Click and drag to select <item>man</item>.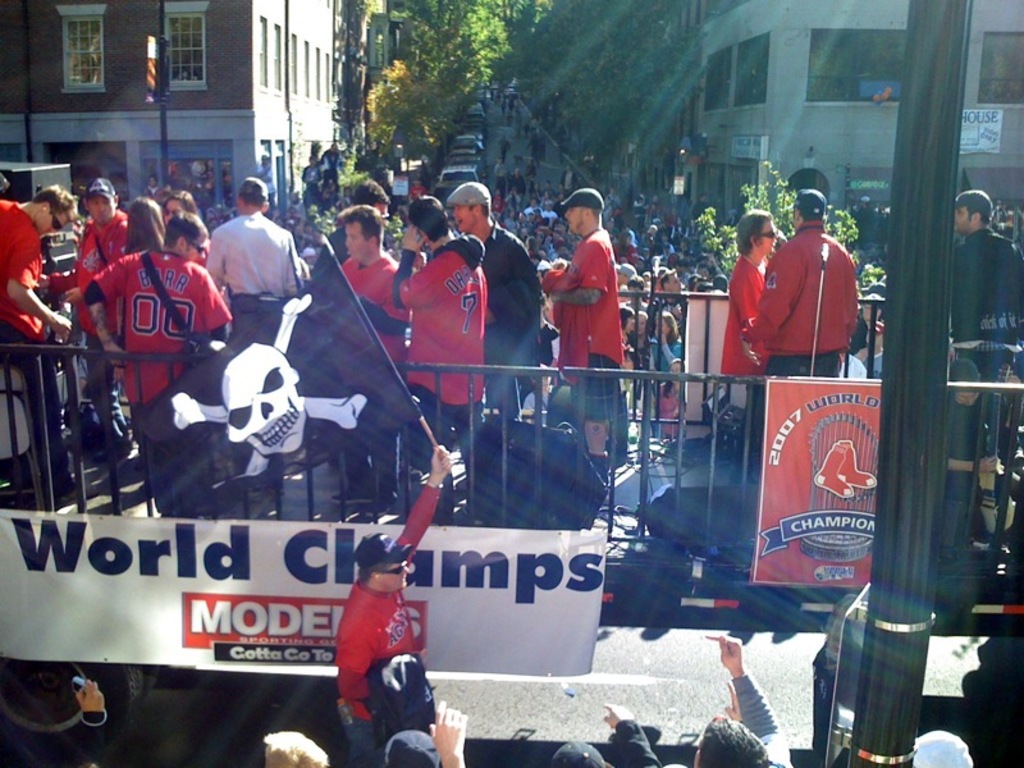
Selection: locate(686, 626, 795, 767).
